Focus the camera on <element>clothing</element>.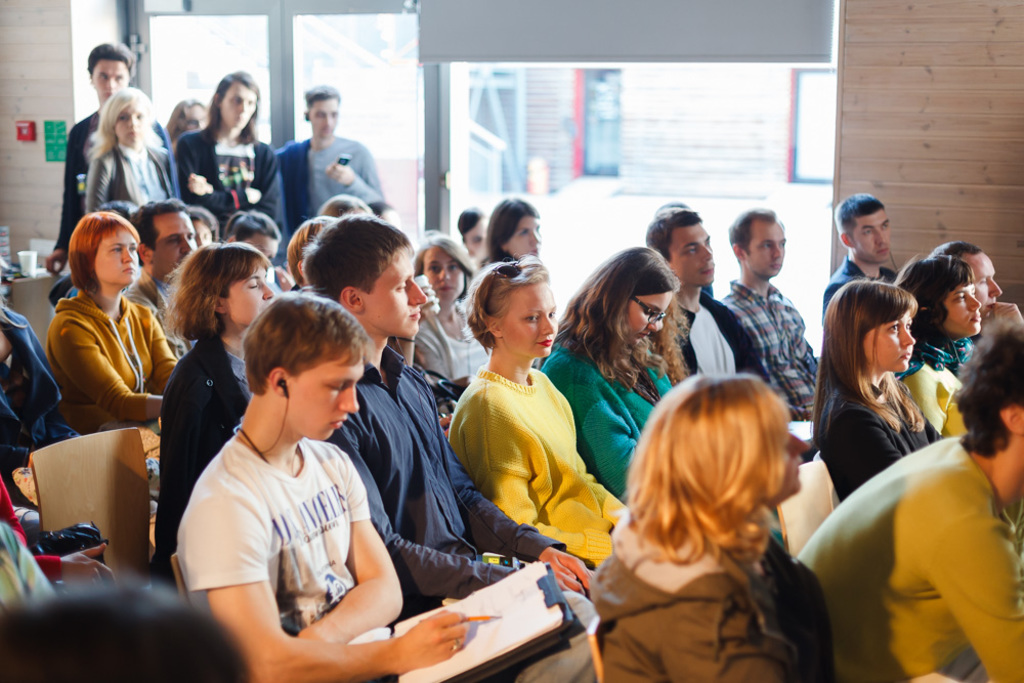
Focus region: <box>726,295,815,416</box>.
